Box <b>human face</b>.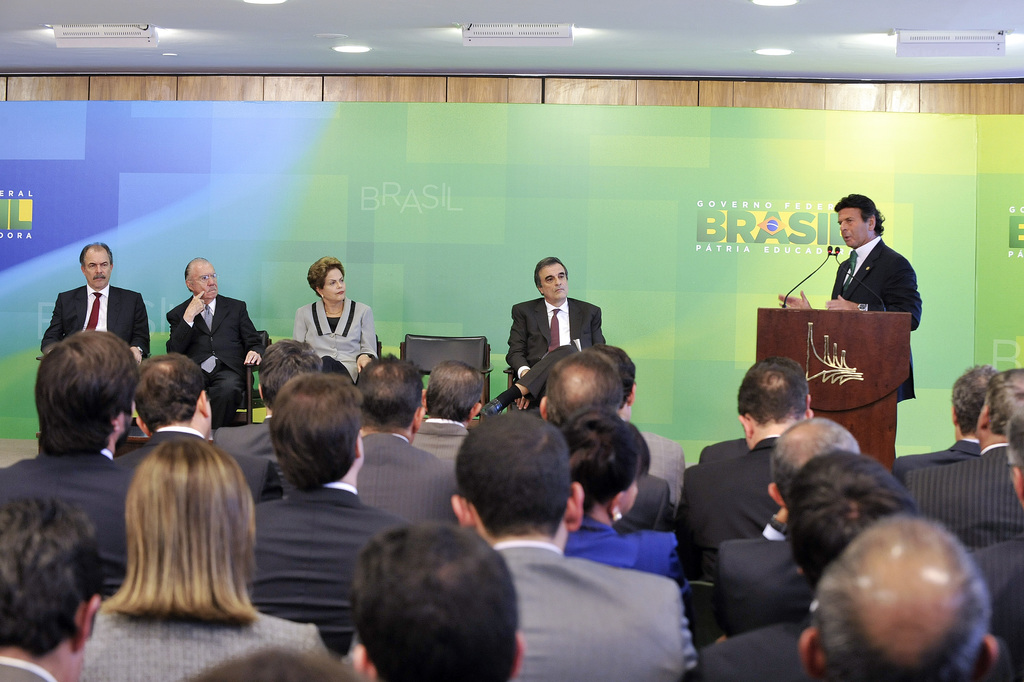
rect(323, 268, 348, 303).
